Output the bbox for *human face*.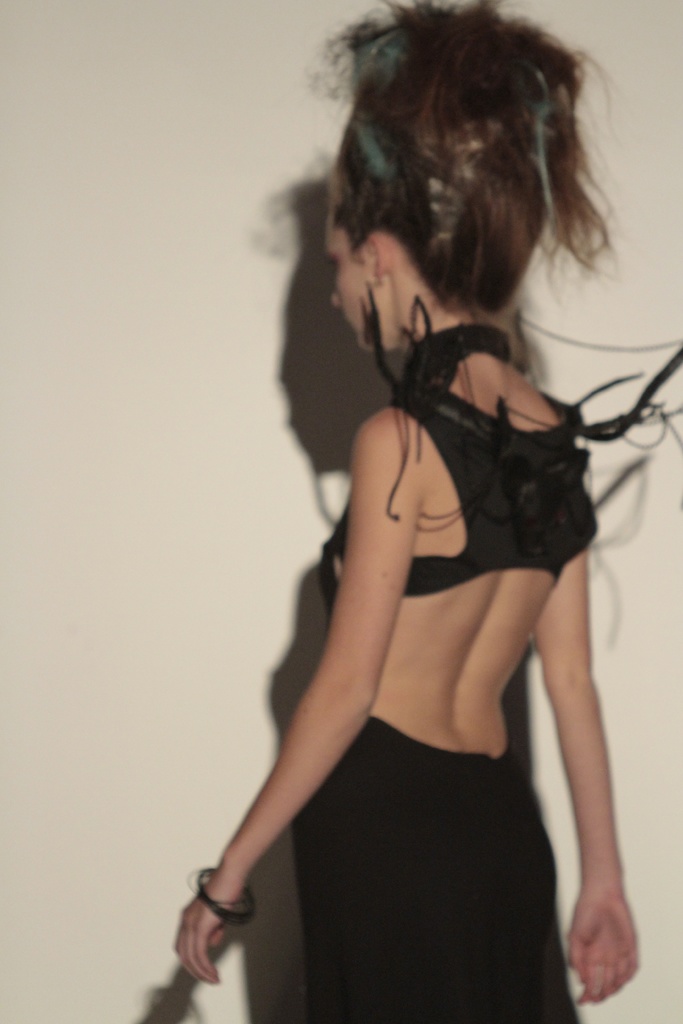
<region>328, 186, 397, 358</region>.
